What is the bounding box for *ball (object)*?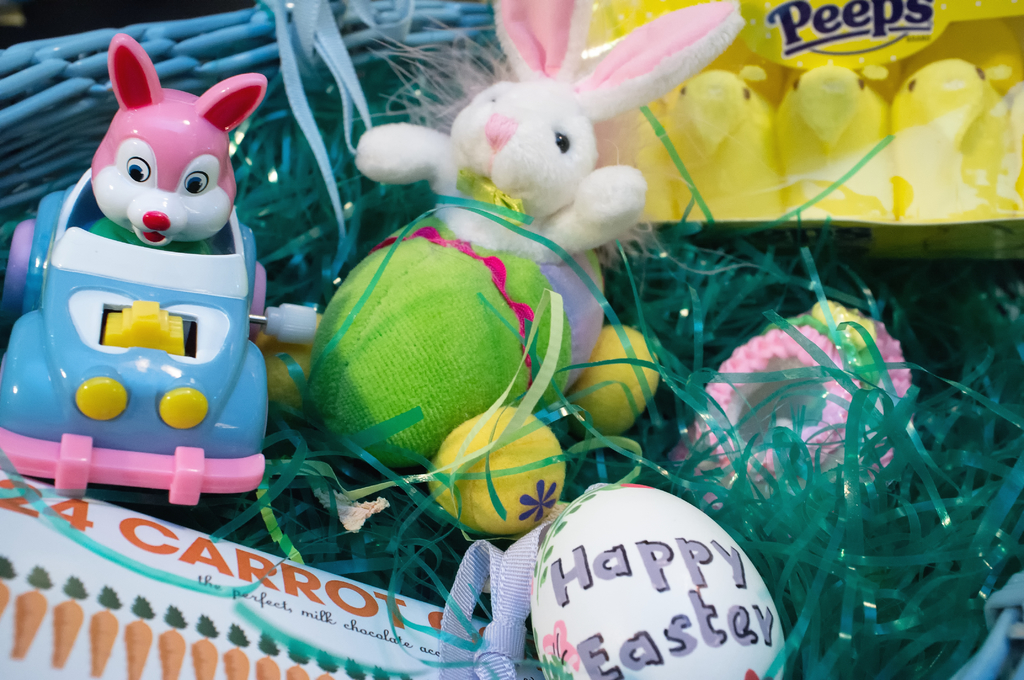
rect(426, 406, 563, 534).
